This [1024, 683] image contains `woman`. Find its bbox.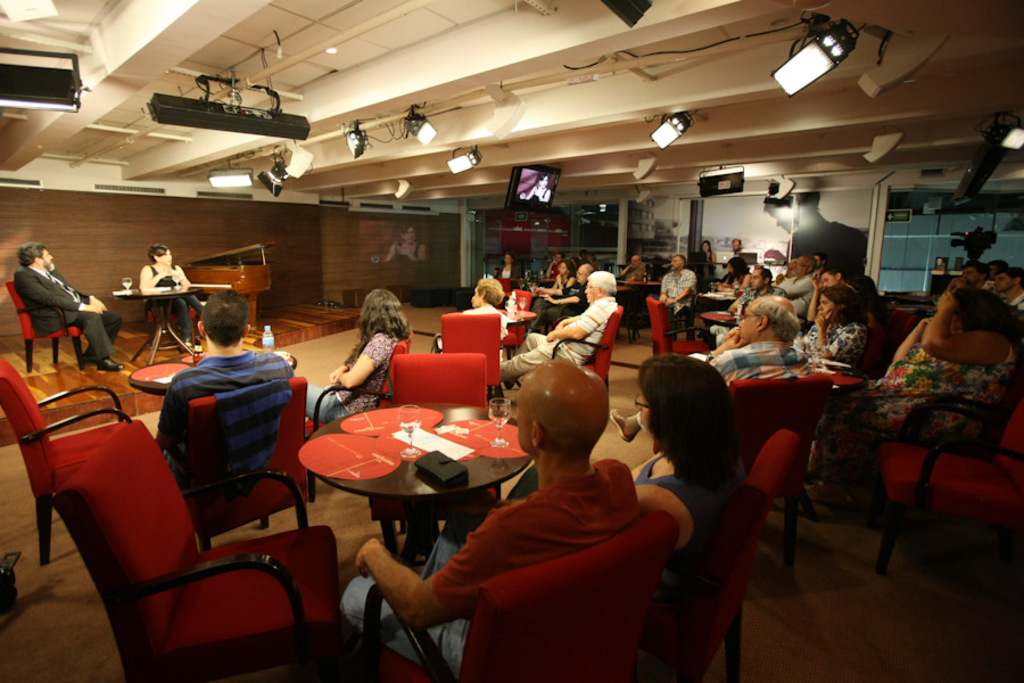
left=138, top=242, right=205, bottom=345.
